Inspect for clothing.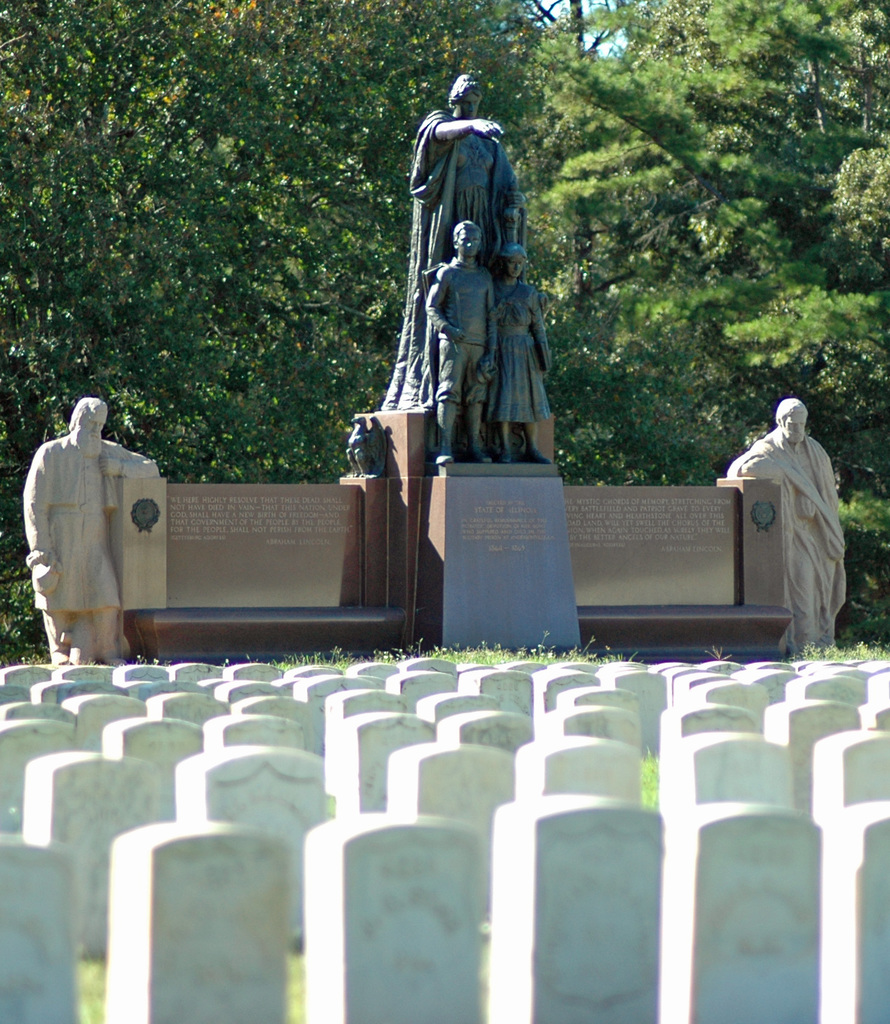
Inspection: bbox=[428, 267, 499, 449].
